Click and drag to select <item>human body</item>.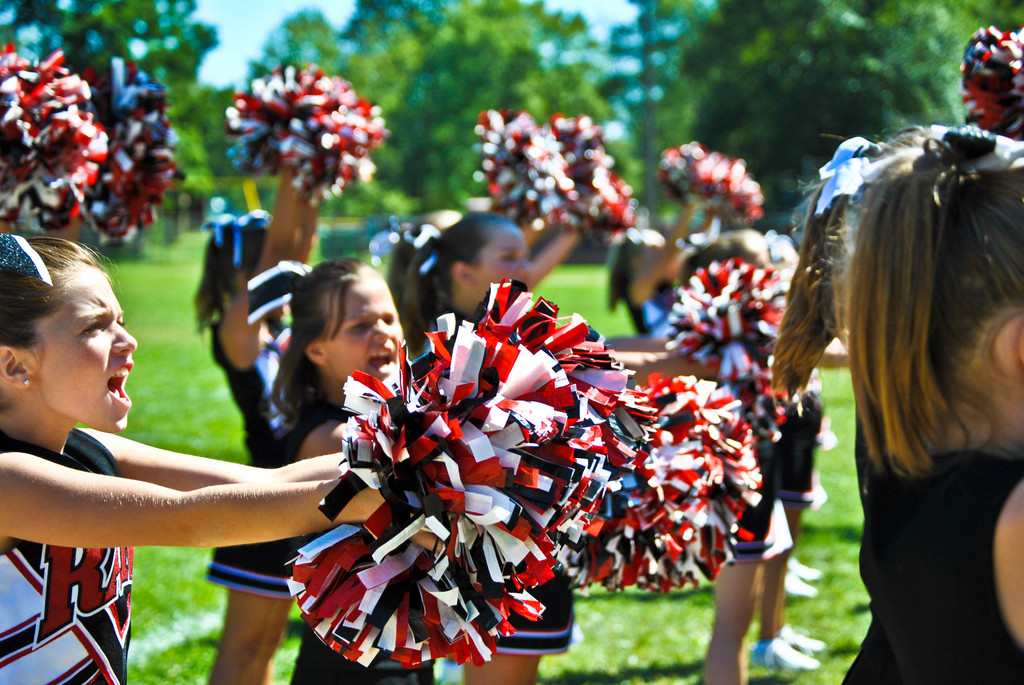
Selection: 778,130,1023,675.
